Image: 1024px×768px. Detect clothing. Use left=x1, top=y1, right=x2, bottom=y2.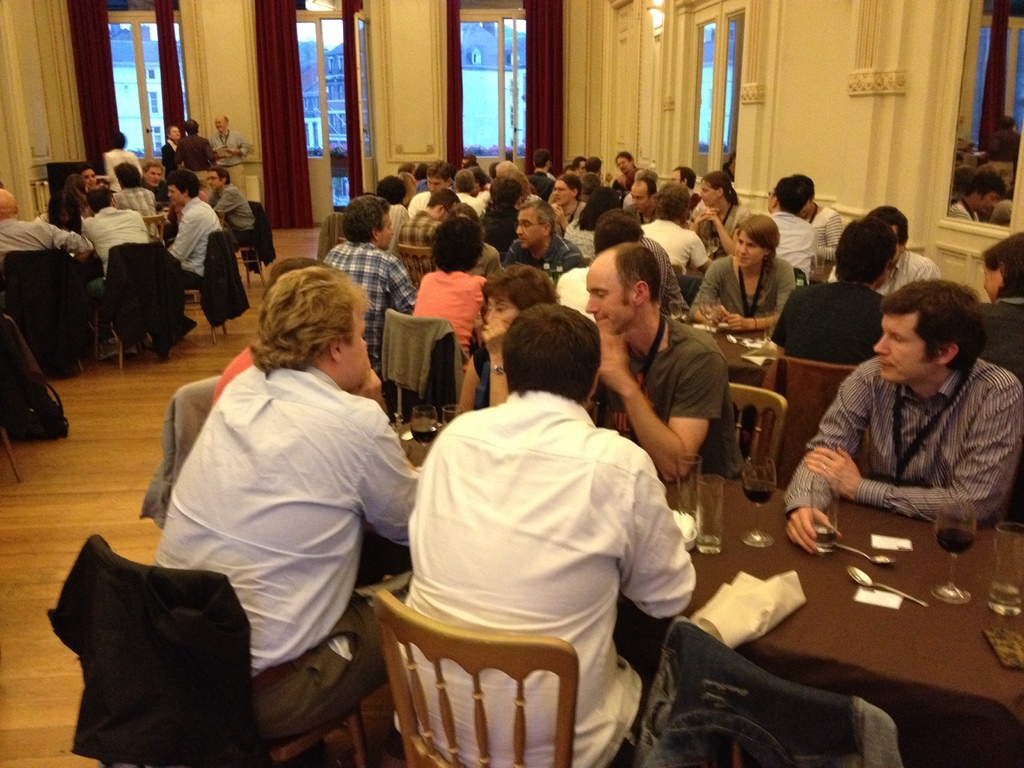
left=139, top=181, right=171, bottom=209.
